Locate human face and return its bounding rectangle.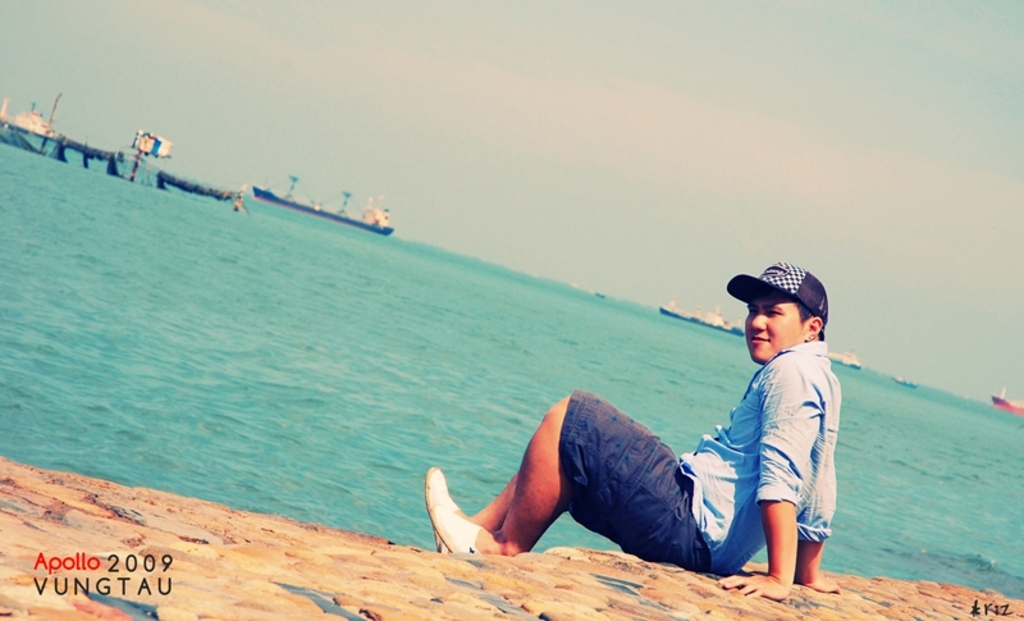
region(740, 297, 808, 367).
